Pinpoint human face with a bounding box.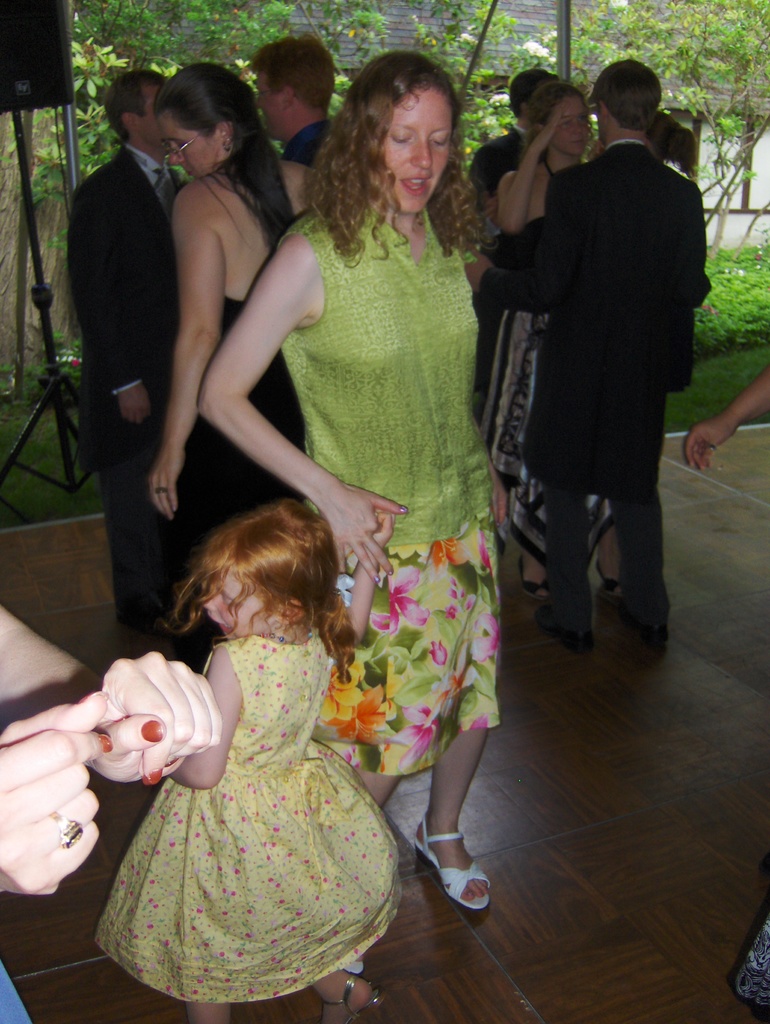
381:86:451:221.
